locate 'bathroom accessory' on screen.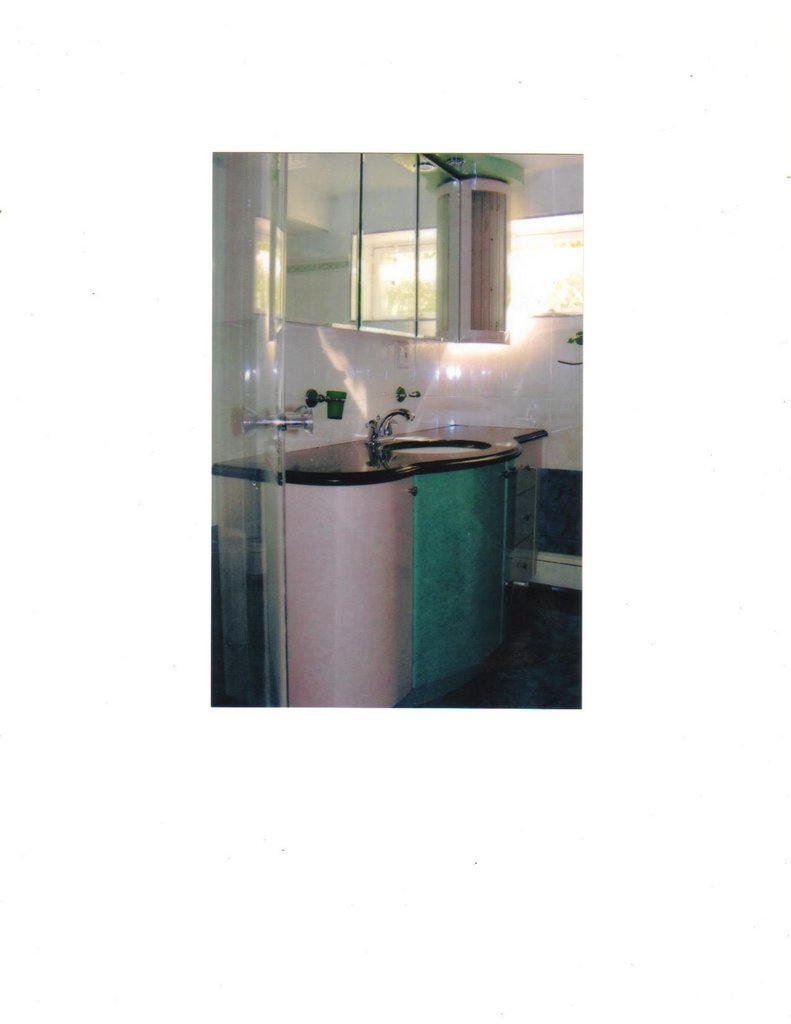
On screen at 303/386/347/407.
